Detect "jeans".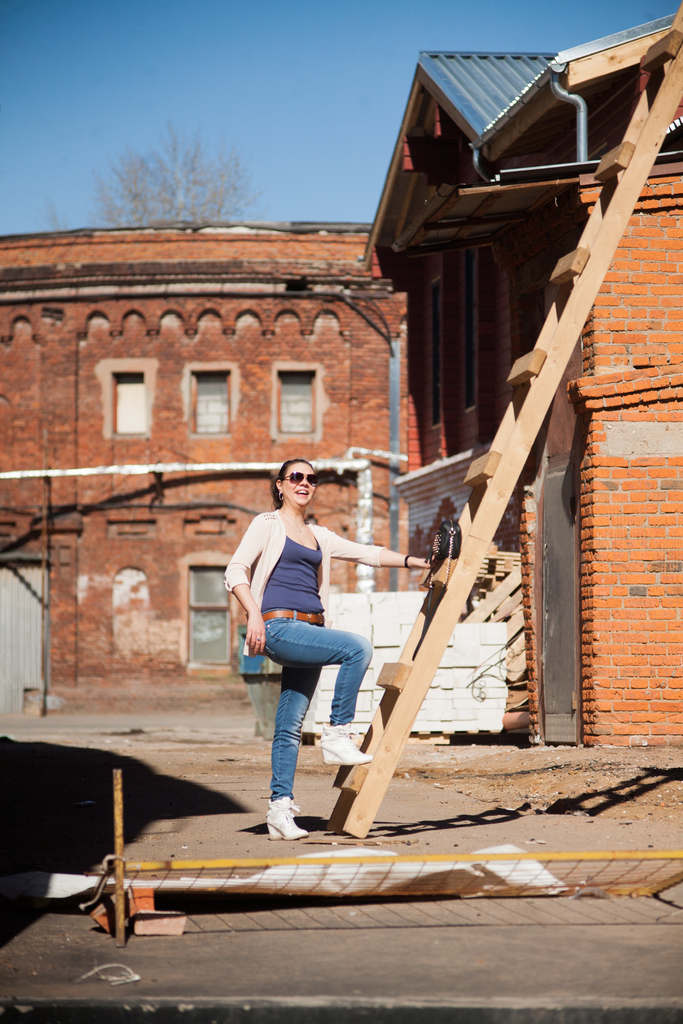
Detected at <bbox>243, 609, 384, 803</bbox>.
